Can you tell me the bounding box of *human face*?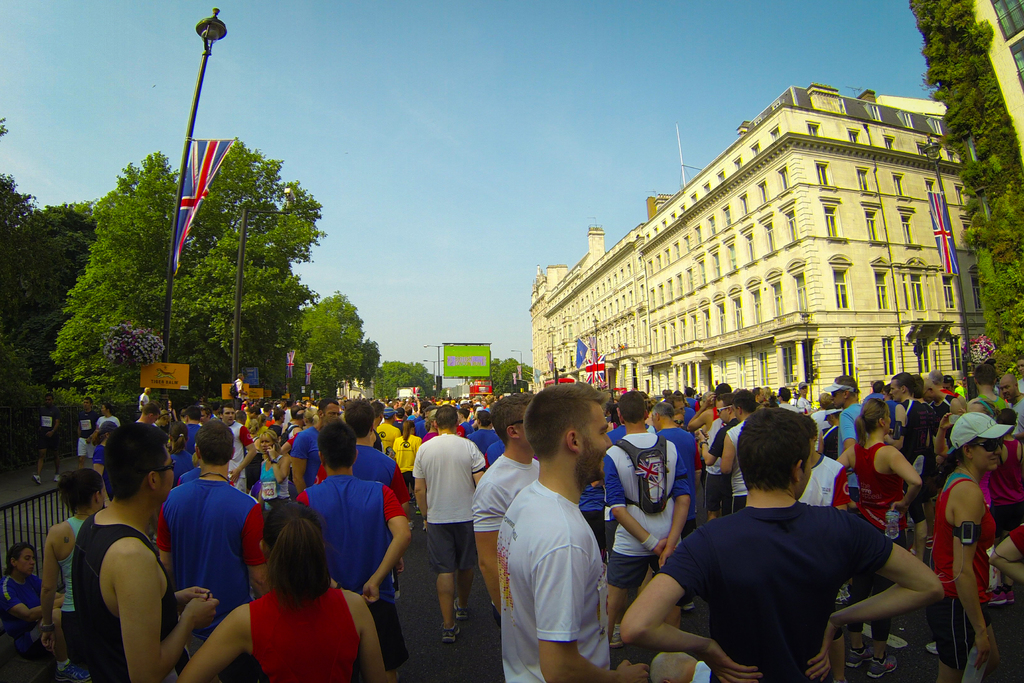
200, 410, 209, 424.
